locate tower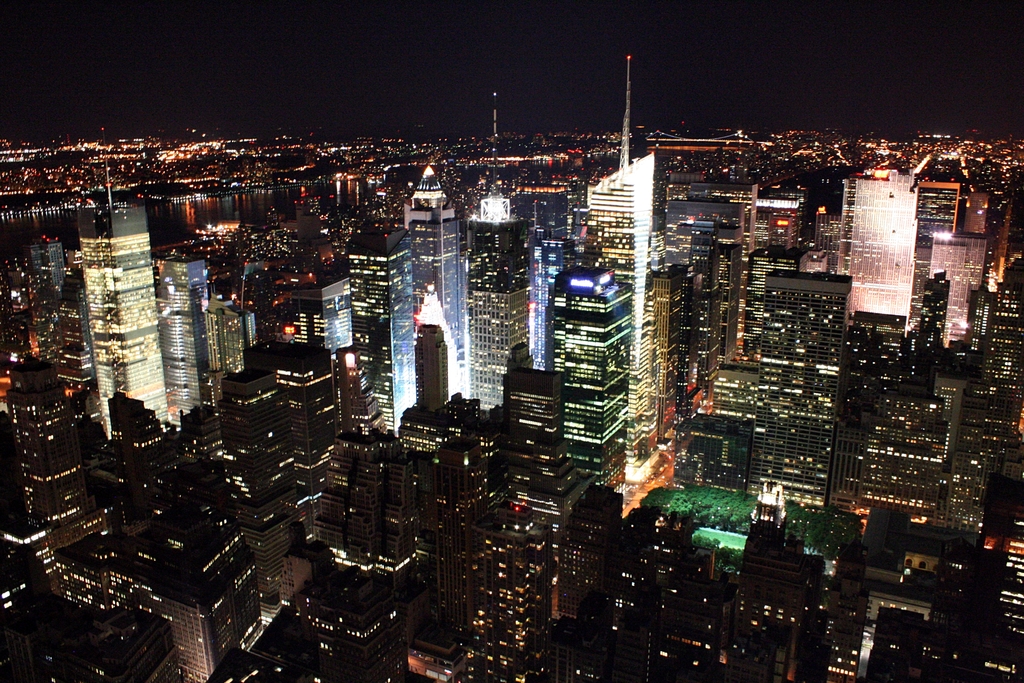
box(75, 197, 167, 435)
